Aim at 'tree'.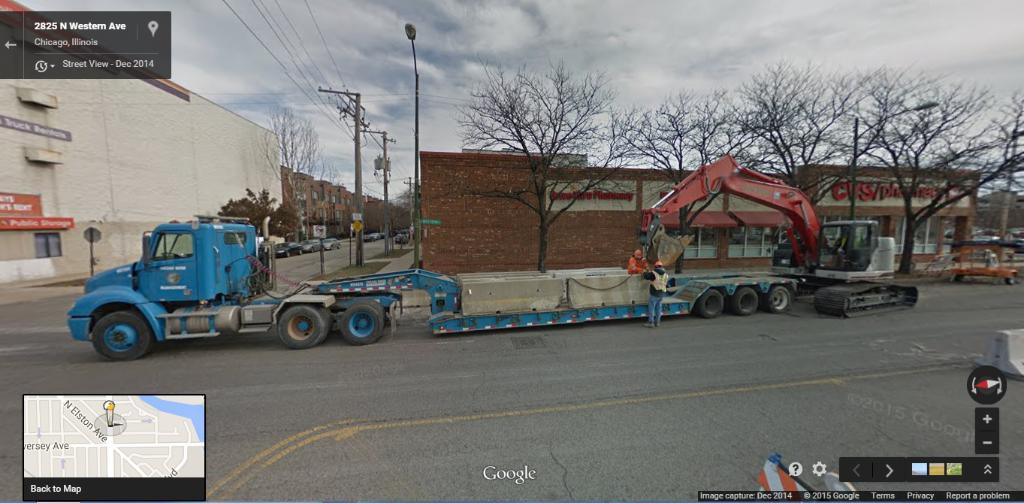
Aimed at (left=446, top=56, right=622, bottom=276).
